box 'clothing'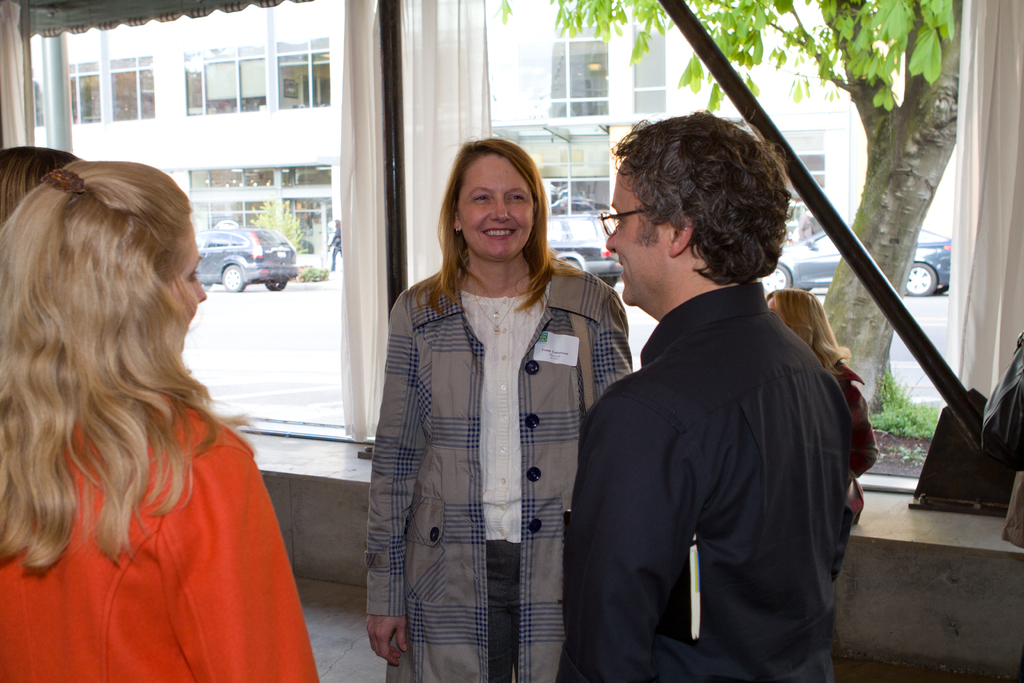
box(0, 389, 320, 682)
